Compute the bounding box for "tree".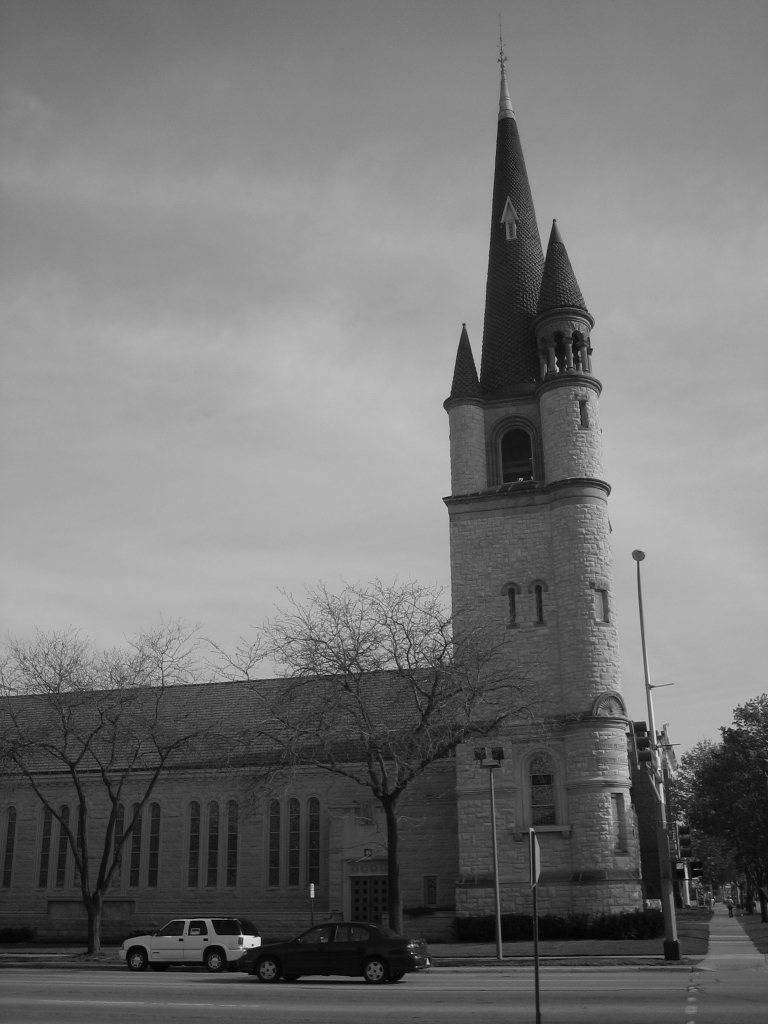
pyautogui.locateOnScreen(210, 579, 539, 937).
